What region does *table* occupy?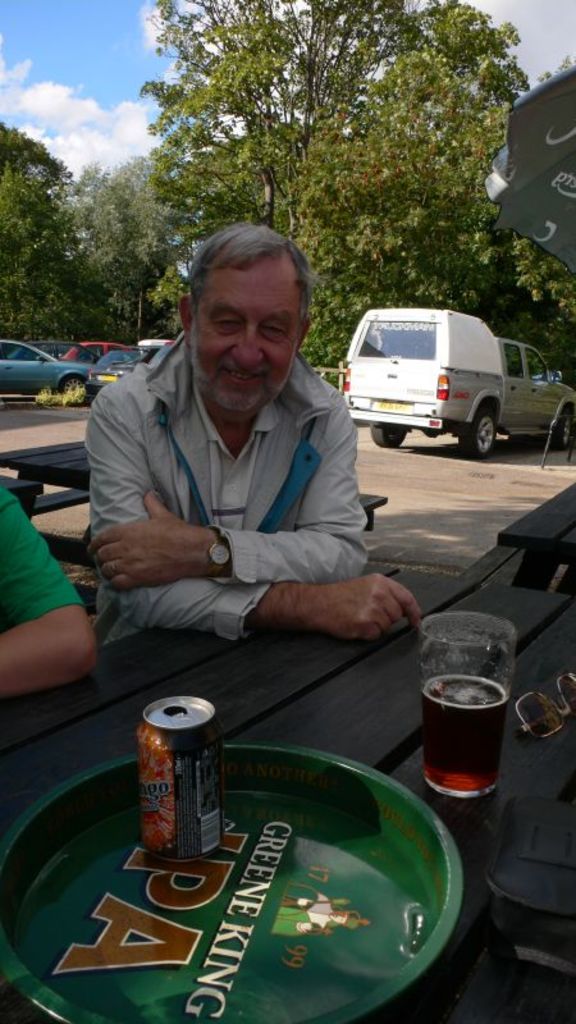
BBox(0, 548, 575, 1023).
